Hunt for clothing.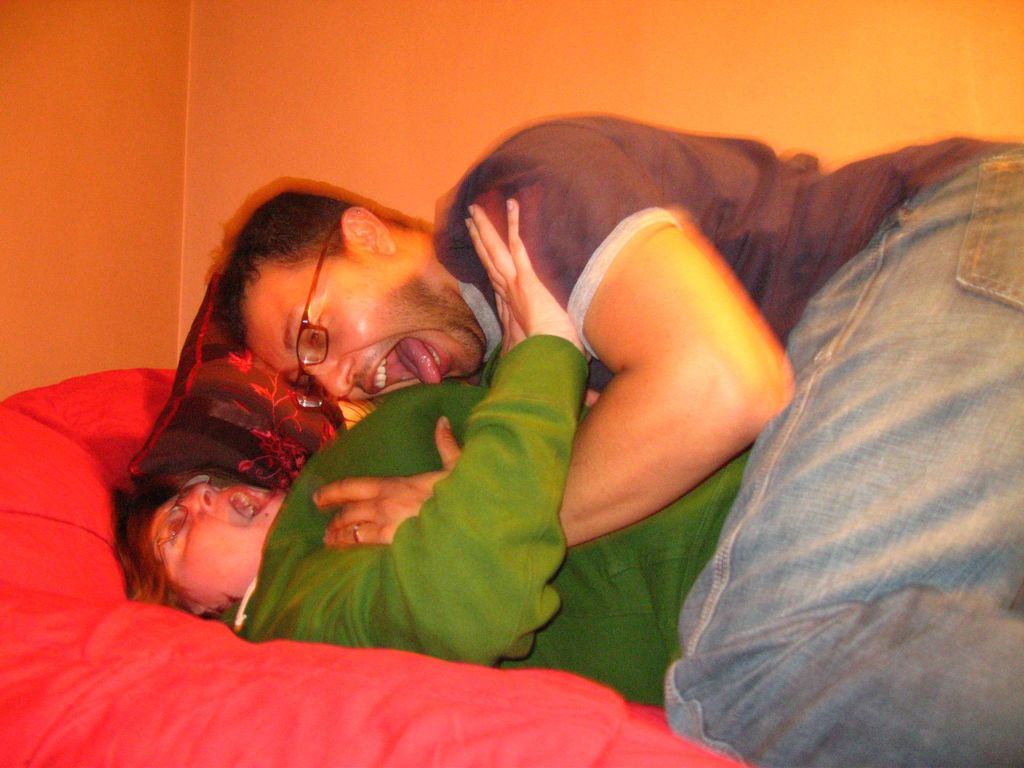
Hunted down at l=431, t=111, r=1023, b=767.
